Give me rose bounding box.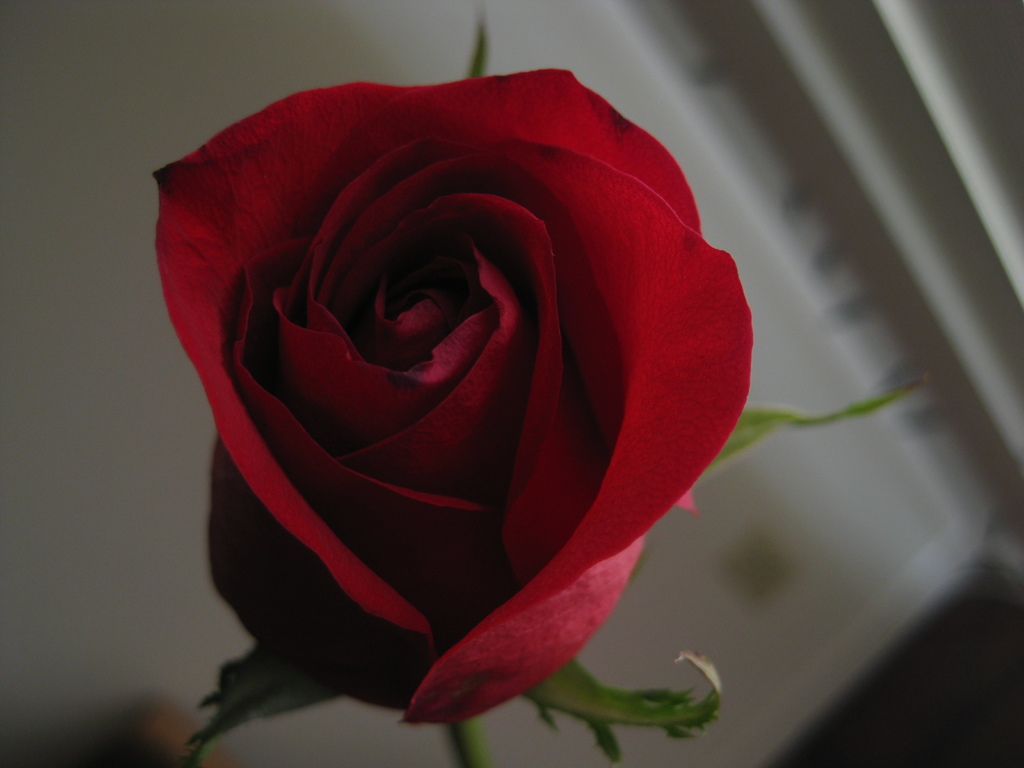
<box>150,68,755,728</box>.
